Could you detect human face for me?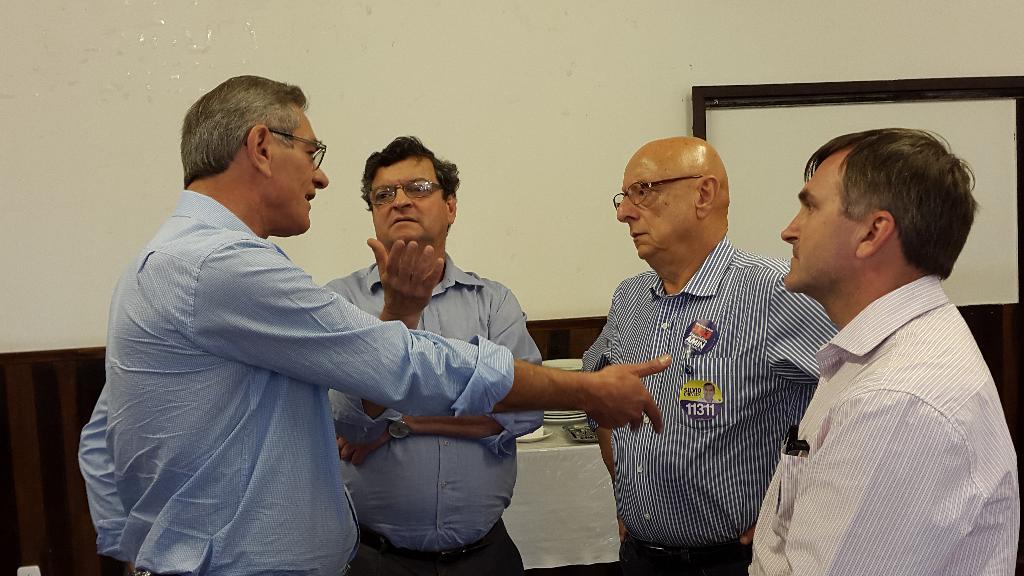
Detection result: 272/108/330/232.
